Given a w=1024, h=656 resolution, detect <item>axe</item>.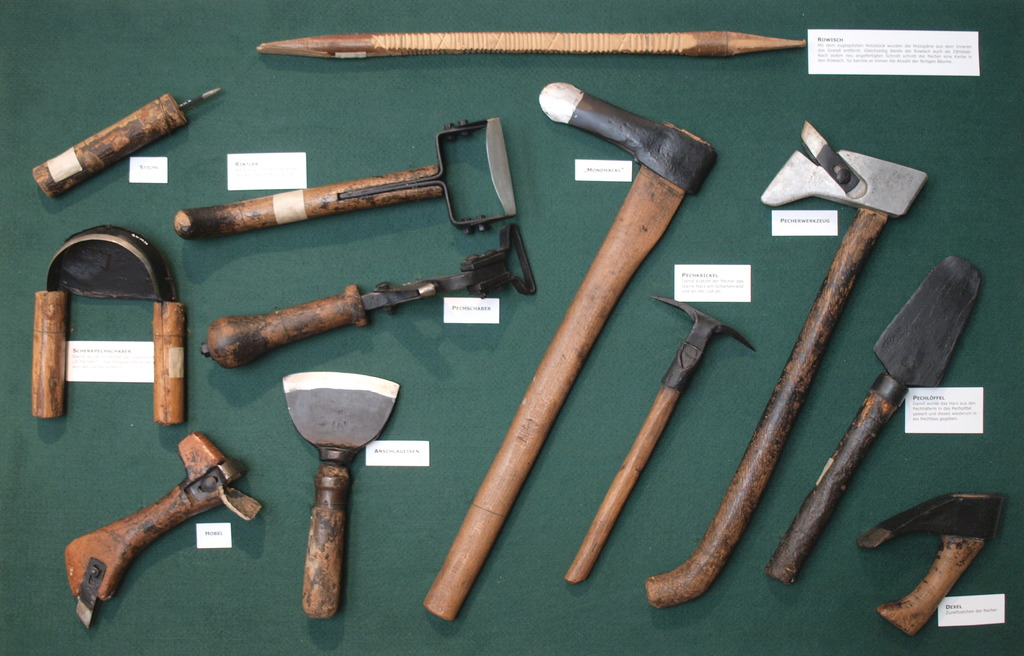
639 117 929 609.
